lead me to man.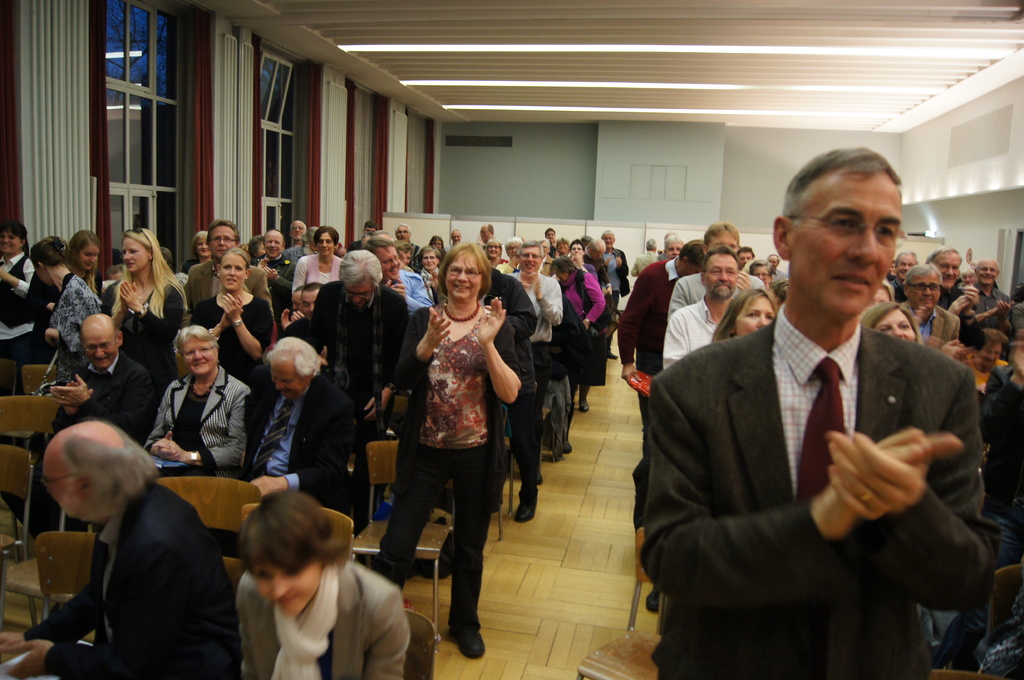
Lead to (369,231,429,313).
